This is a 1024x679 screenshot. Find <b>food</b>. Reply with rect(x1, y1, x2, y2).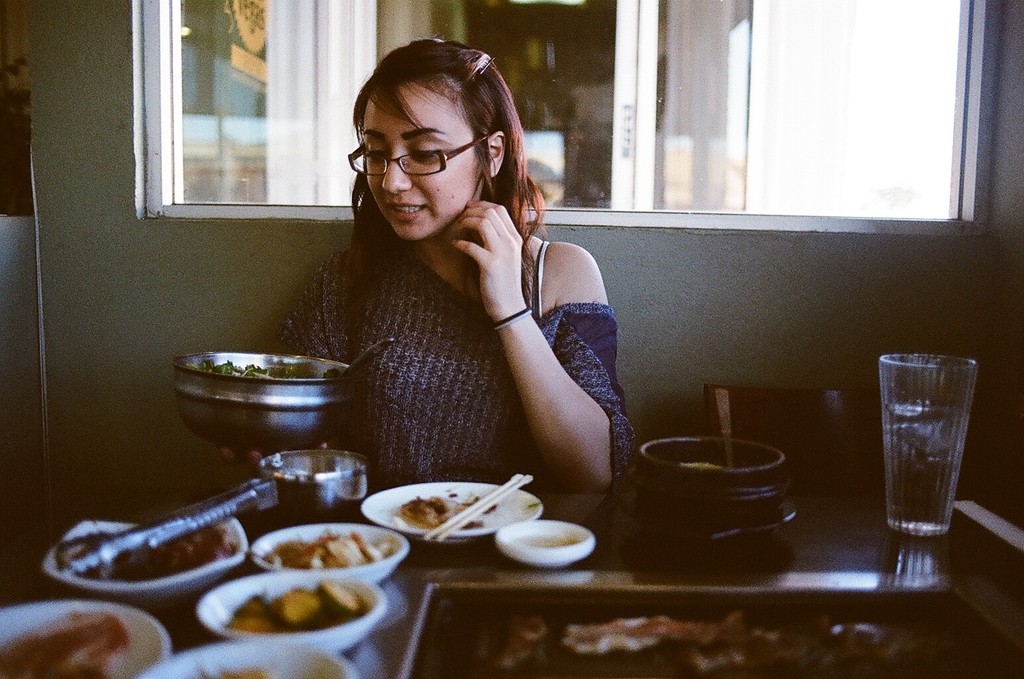
rect(5, 591, 155, 678).
